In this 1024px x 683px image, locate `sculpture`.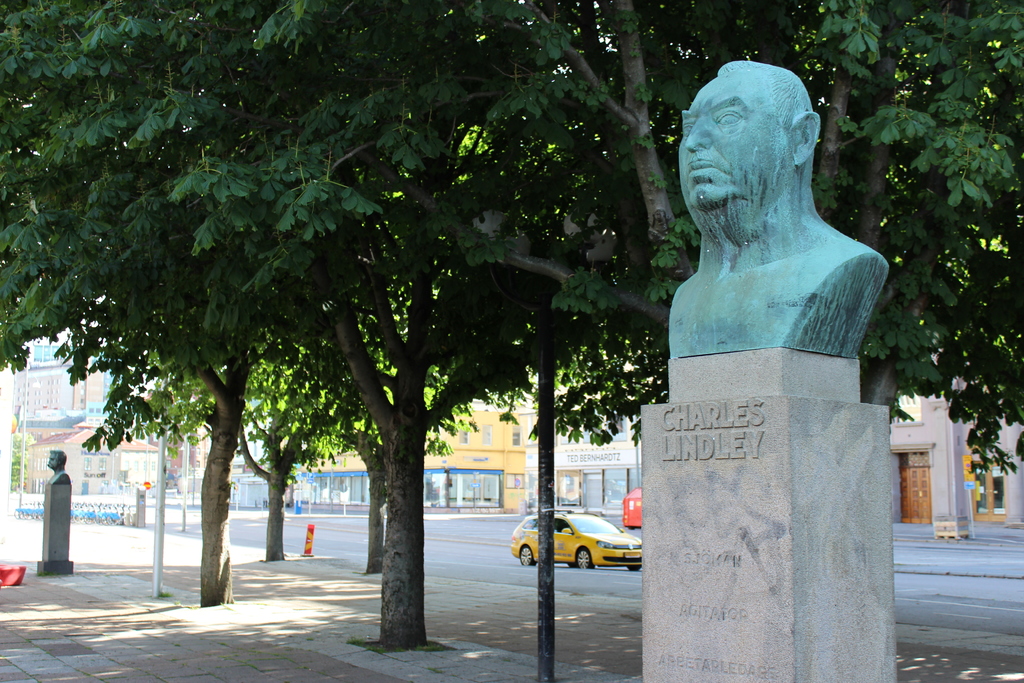
Bounding box: locate(40, 436, 81, 491).
